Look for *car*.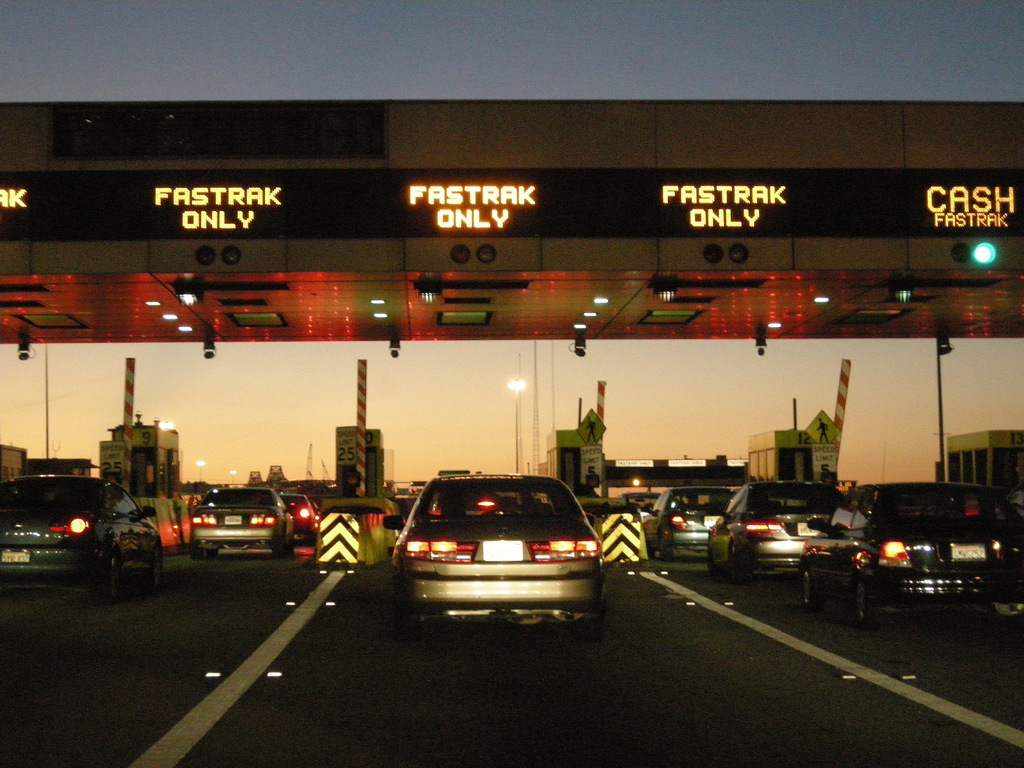
Found: l=711, t=474, r=852, b=581.
